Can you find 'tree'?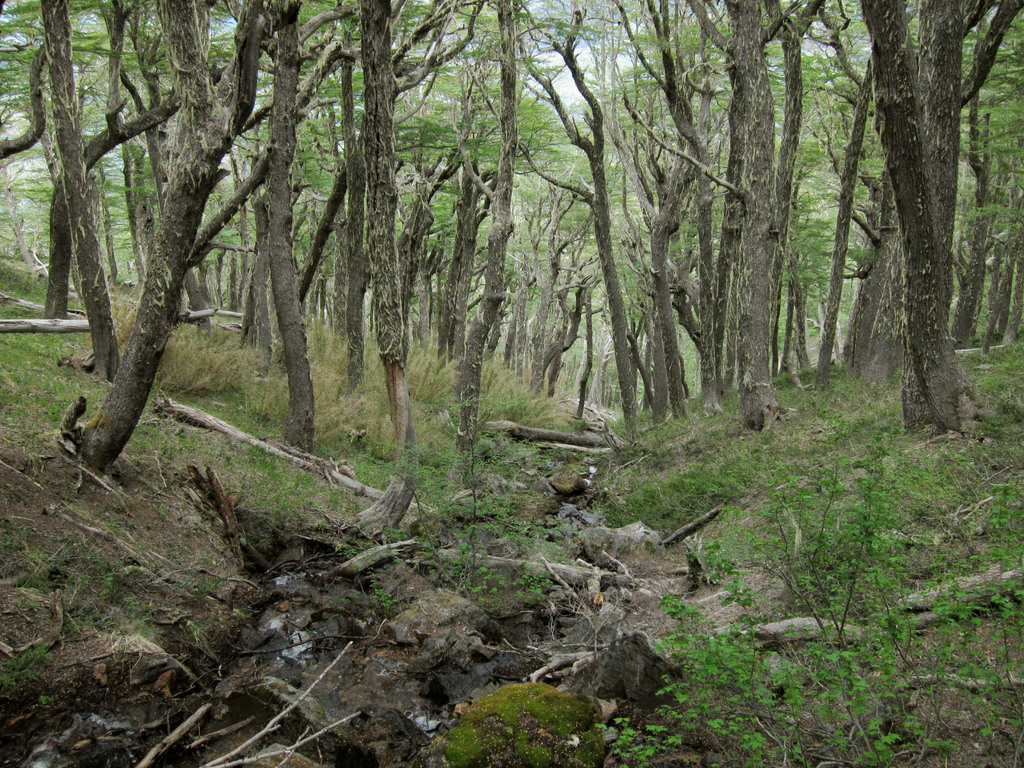
Yes, bounding box: [374, 373, 595, 625].
